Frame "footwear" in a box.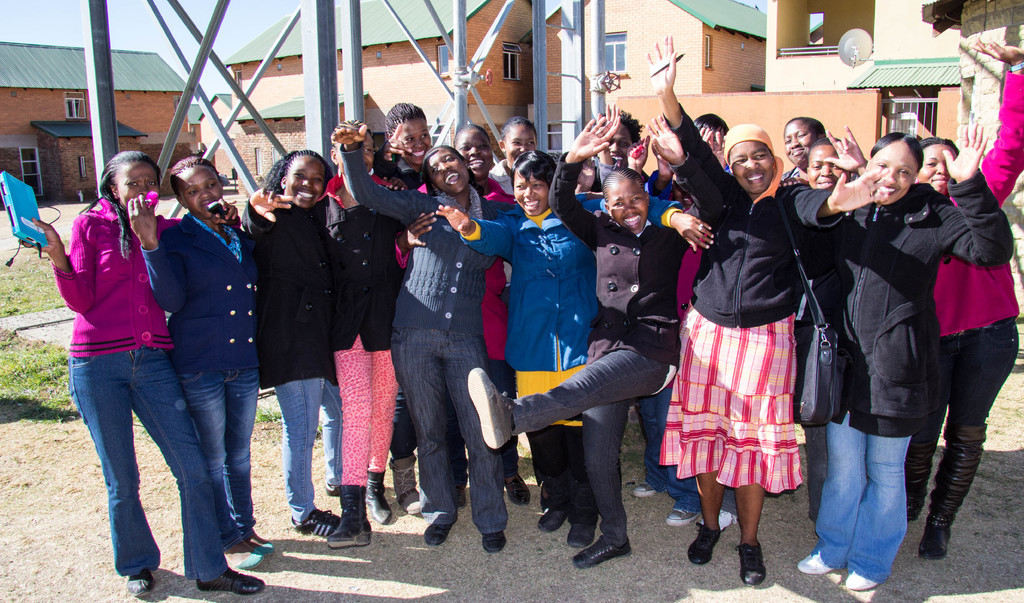
915/427/988/556.
